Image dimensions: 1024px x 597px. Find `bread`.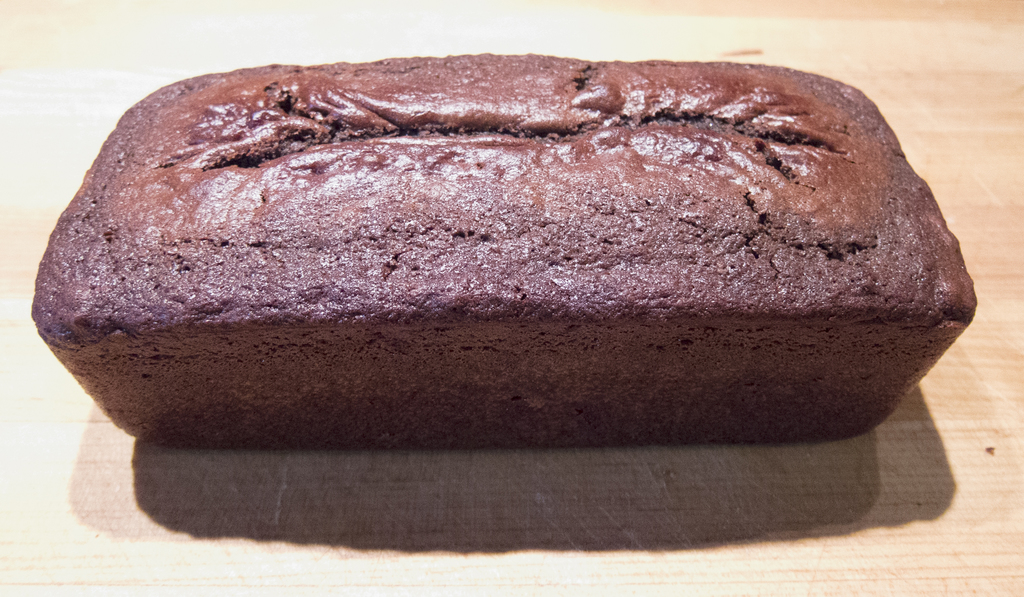
(x1=26, y1=56, x2=977, y2=444).
